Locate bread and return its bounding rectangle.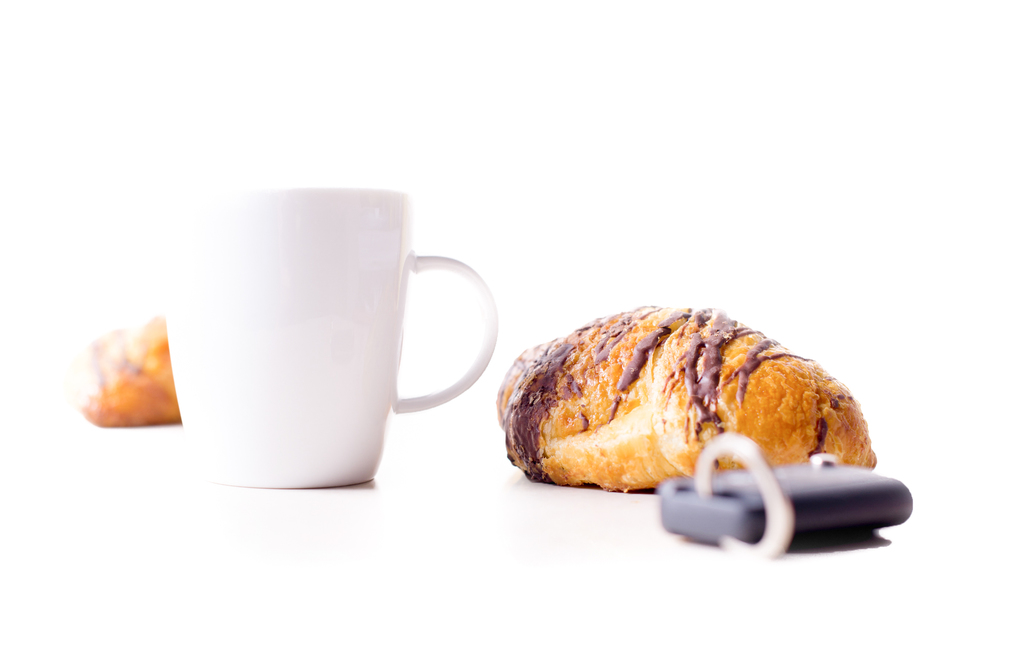
495,307,881,483.
